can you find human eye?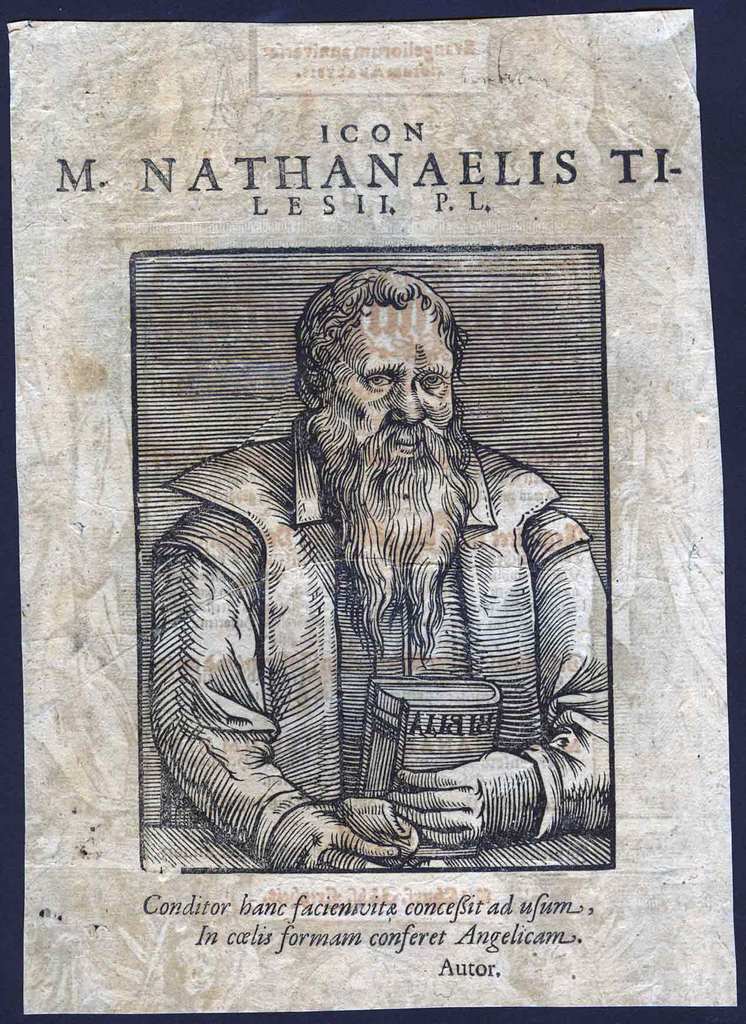
Yes, bounding box: left=416, top=374, right=451, bottom=389.
